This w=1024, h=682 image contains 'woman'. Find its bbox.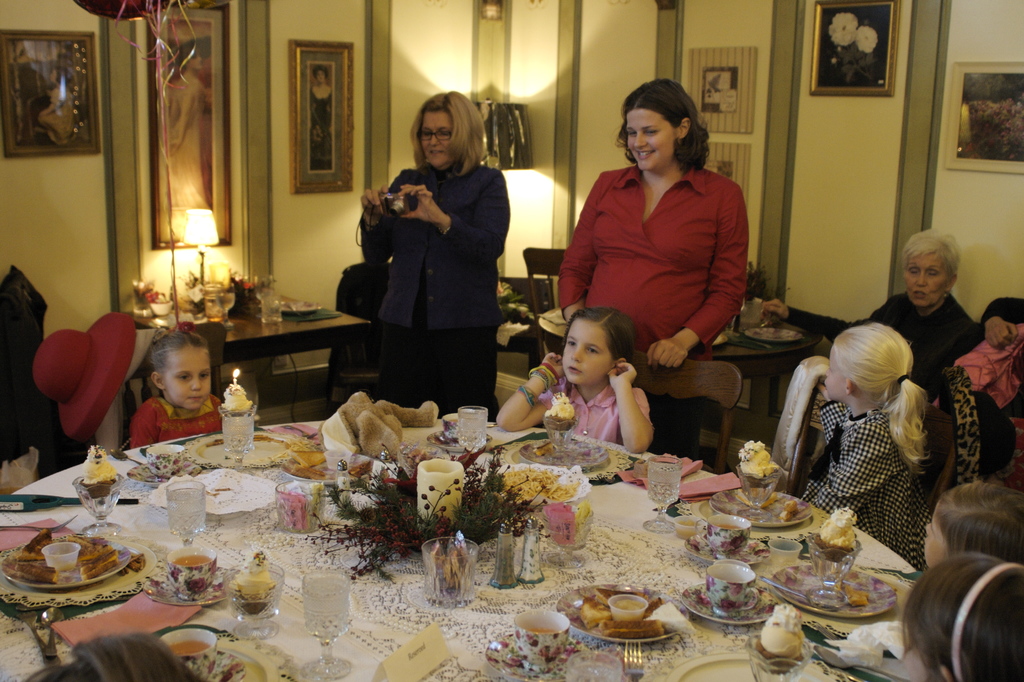
801, 326, 934, 551.
